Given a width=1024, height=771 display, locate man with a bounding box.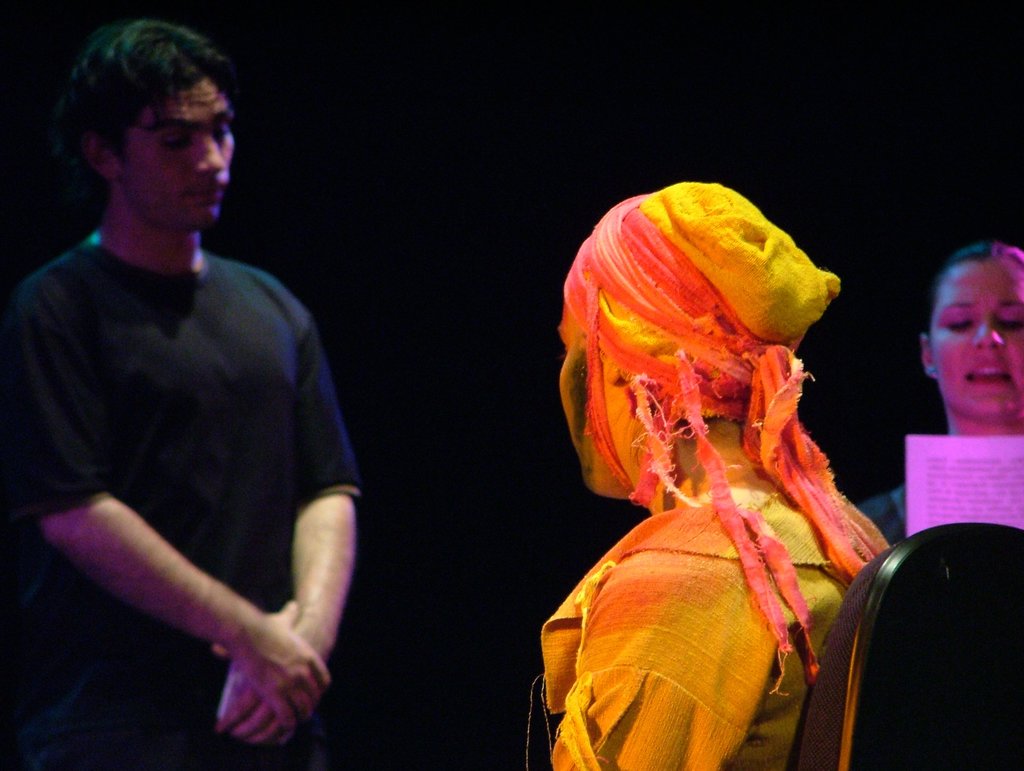
Located: detection(0, 15, 360, 770).
